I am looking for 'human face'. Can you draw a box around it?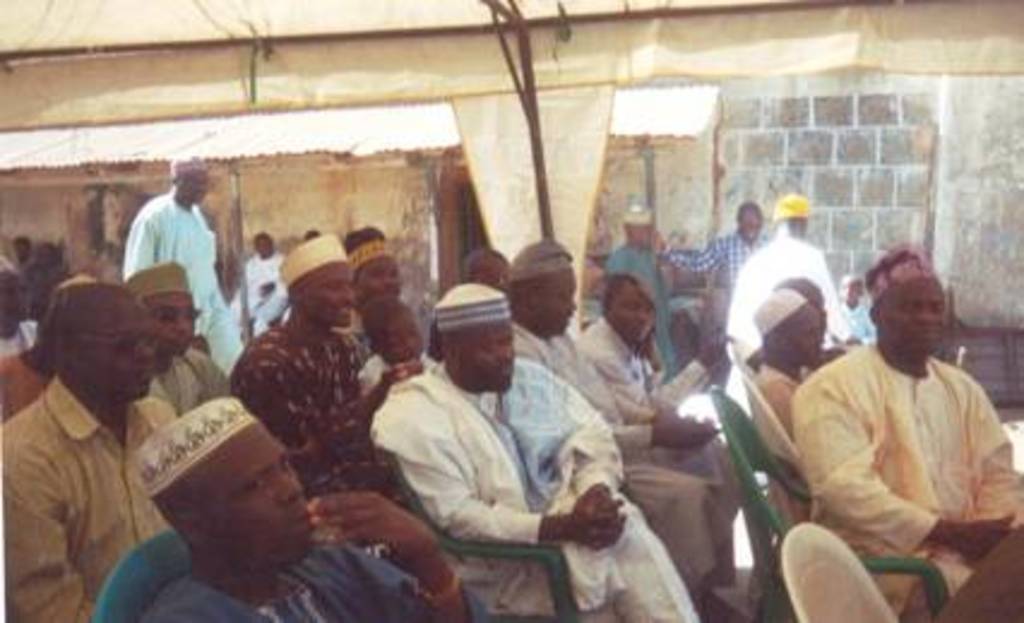
Sure, the bounding box is (375,308,423,366).
